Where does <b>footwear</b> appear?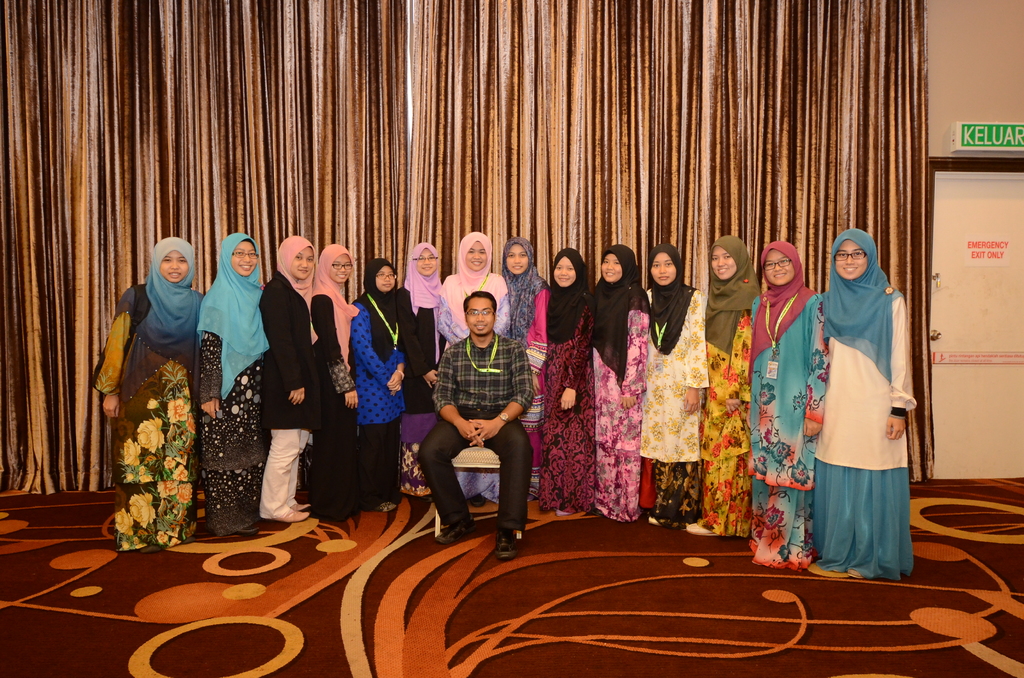
Appears at 686:521:732:537.
